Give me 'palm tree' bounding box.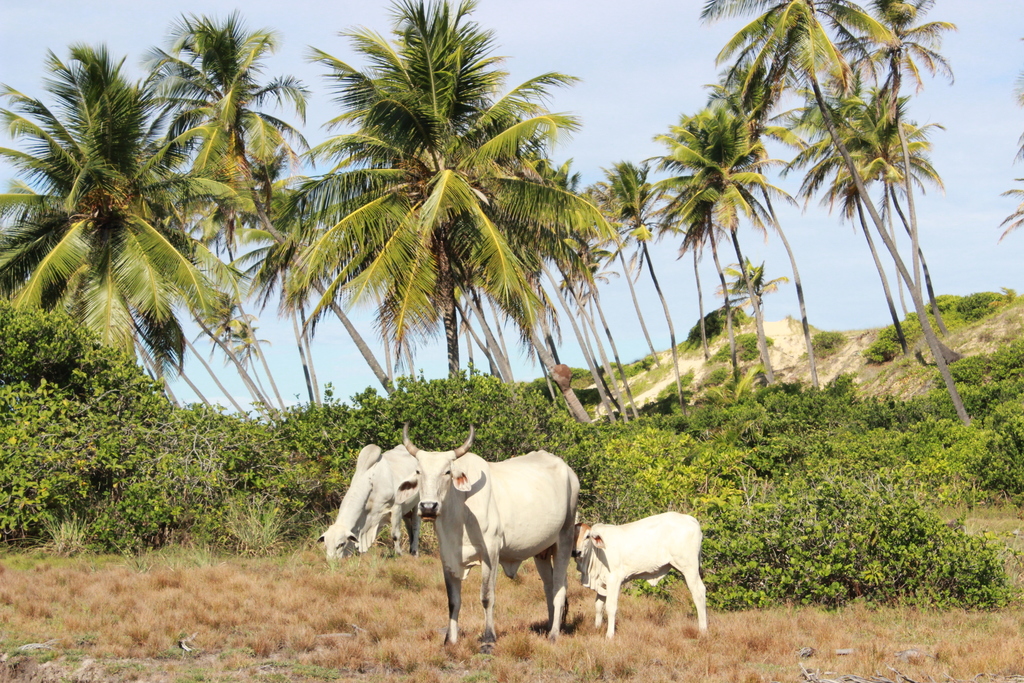
bbox=[863, 72, 906, 489].
